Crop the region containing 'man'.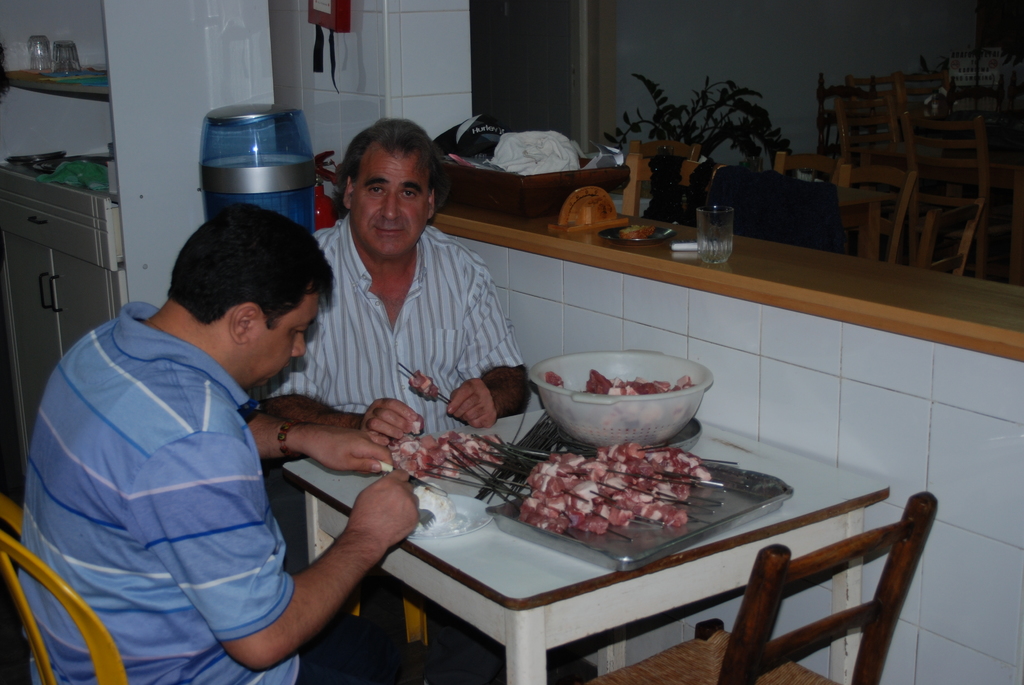
Crop region: Rect(22, 200, 417, 684).
